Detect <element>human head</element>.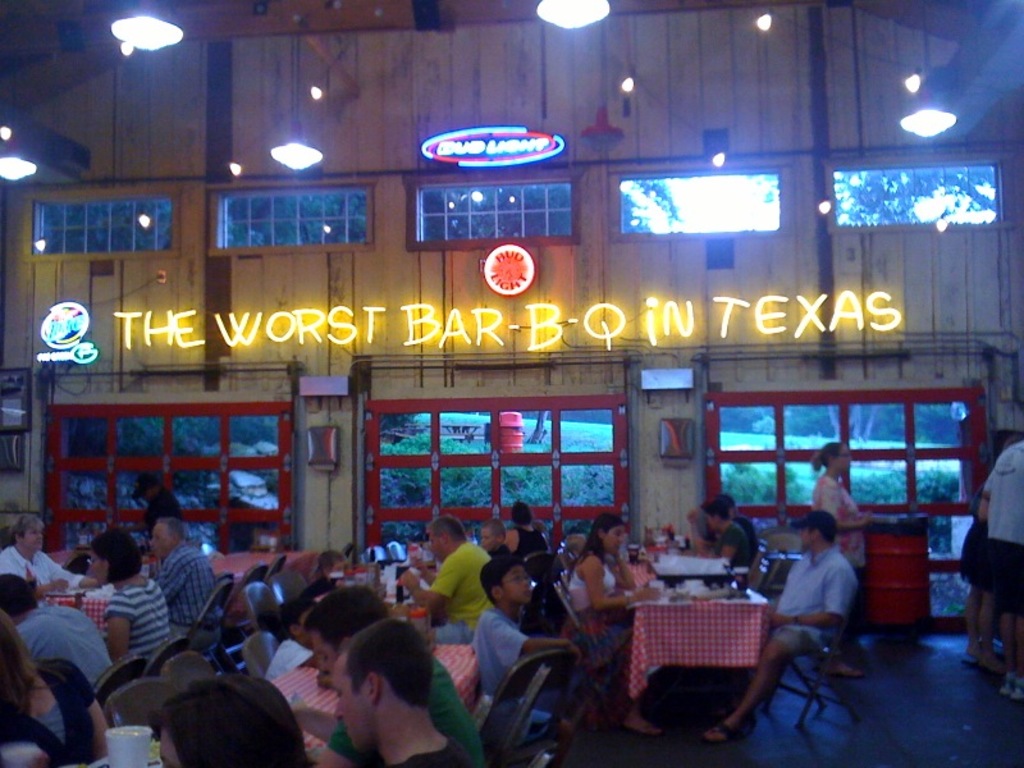
Detected at locate(0, 614, 33, 685).
